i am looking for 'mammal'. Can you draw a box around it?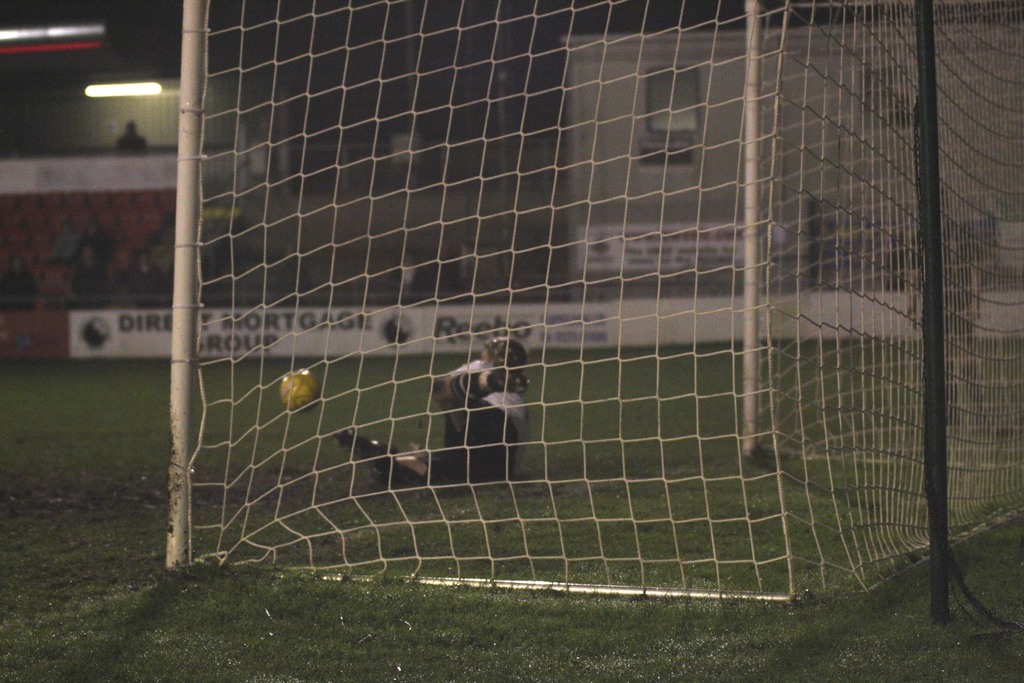
Sure, the bounding box is rect(0, 251, 41, 311).
